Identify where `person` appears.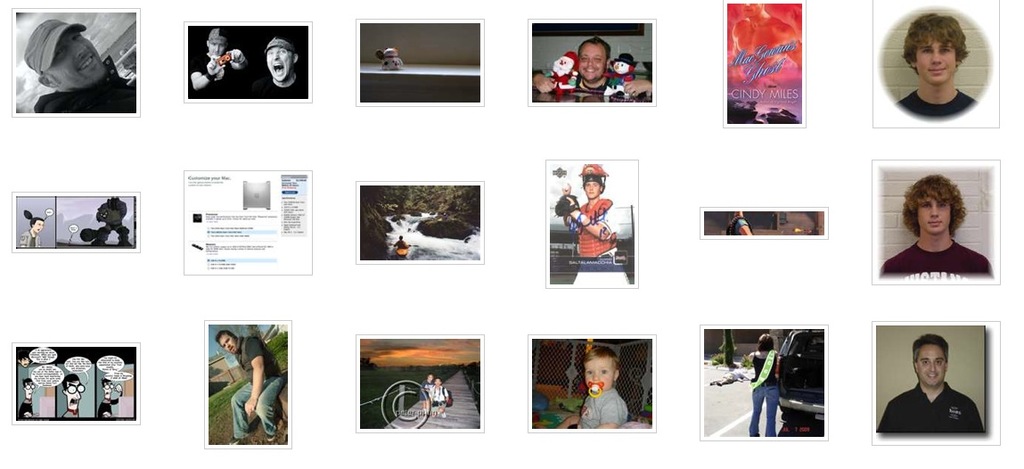
Appears at 18,380,37,419.
